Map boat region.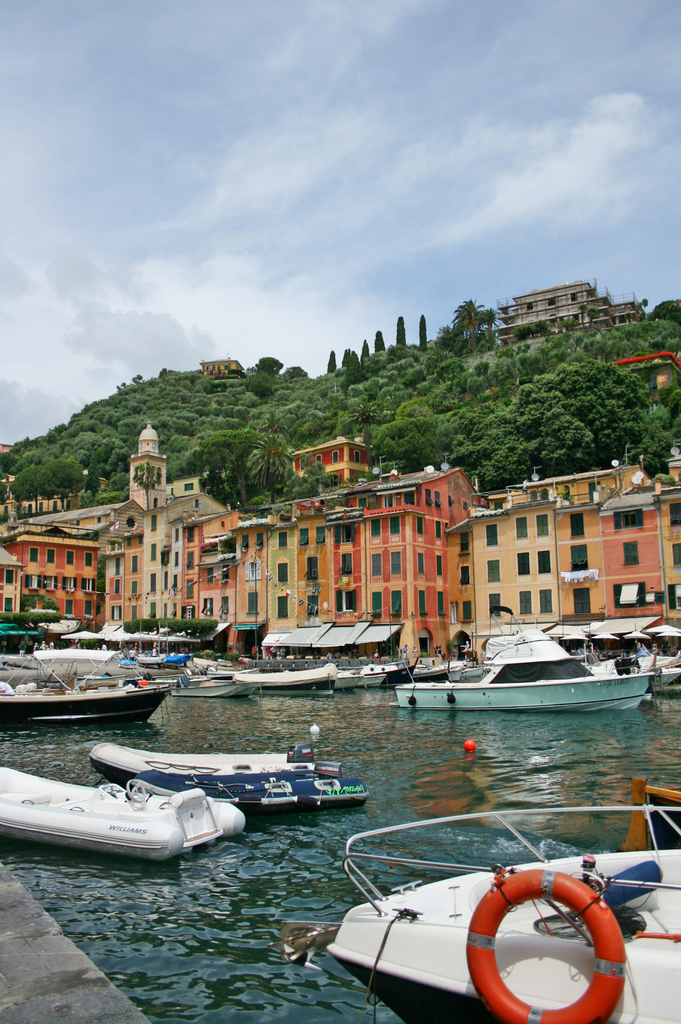
Mapped to l=81, t=734, r=367, b=811.
